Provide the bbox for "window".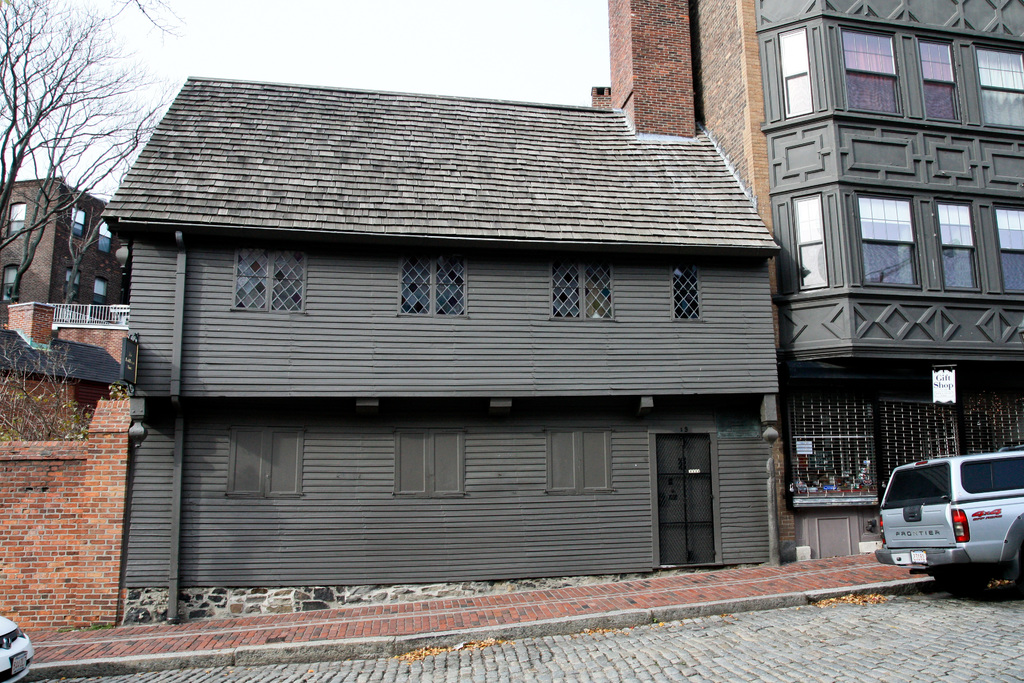
838:24:902:119.
